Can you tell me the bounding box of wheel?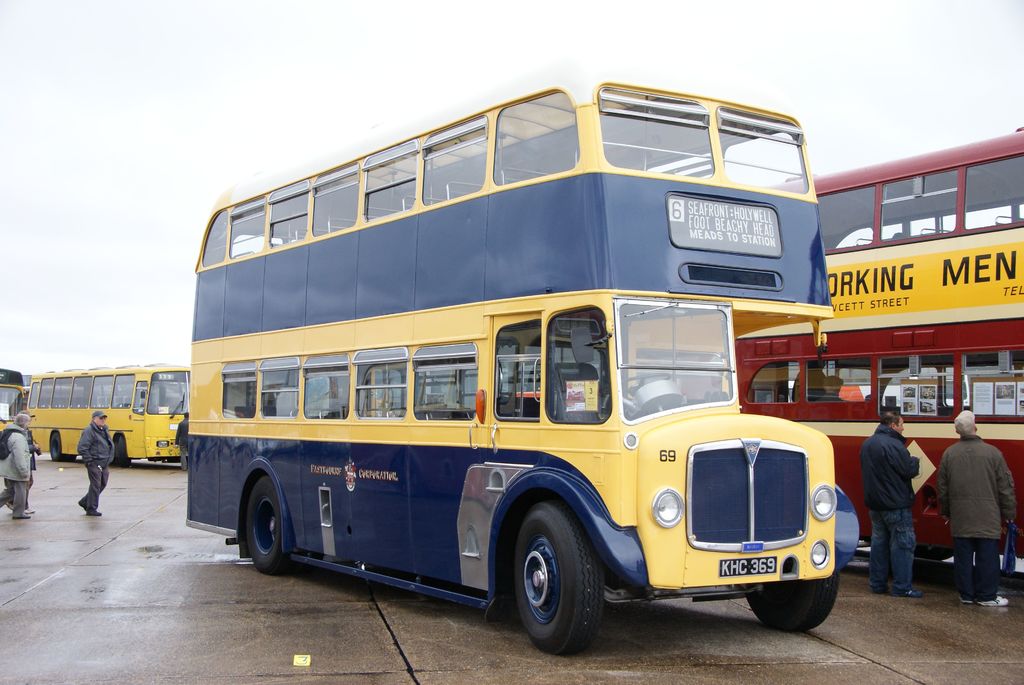
{"x1": 112, "y1": 436, "x2": 129, "y2": 466}.
